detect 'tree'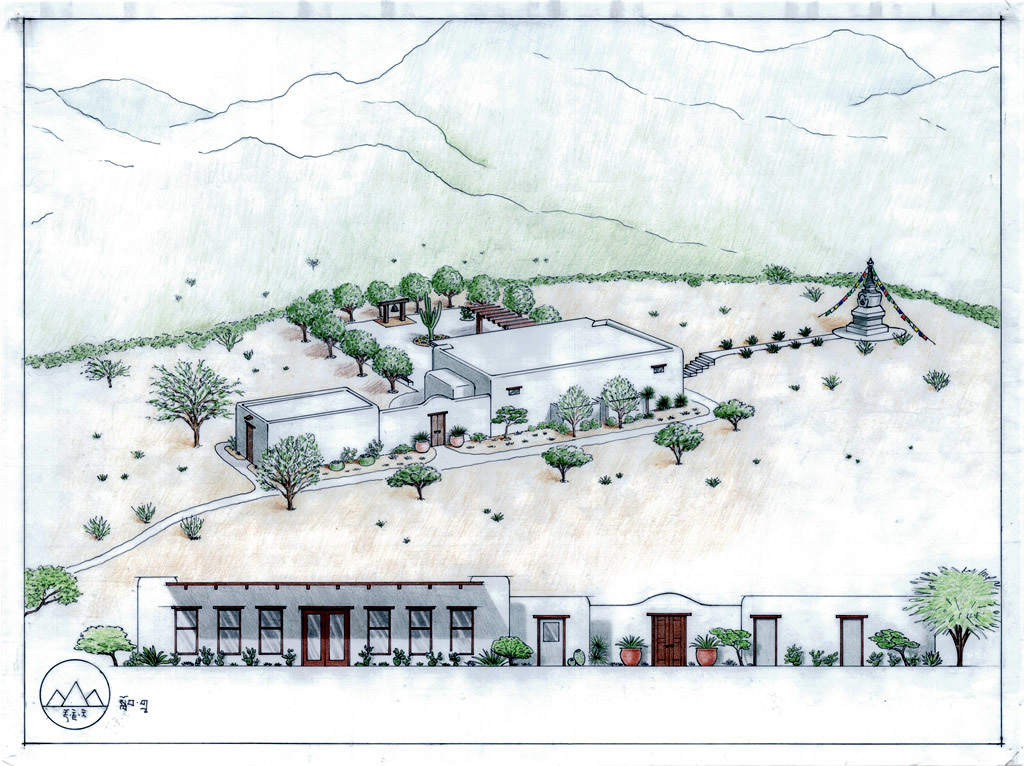
(left=367, top=276, right=391, bottom=314)
